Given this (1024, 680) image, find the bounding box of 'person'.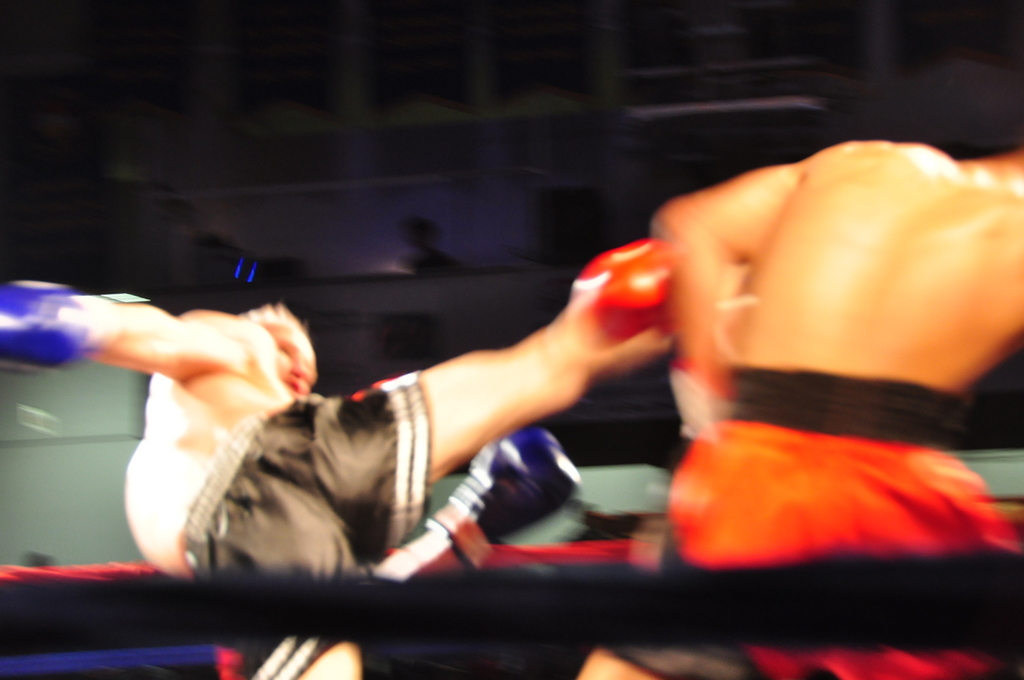
650:135:1023:679.
